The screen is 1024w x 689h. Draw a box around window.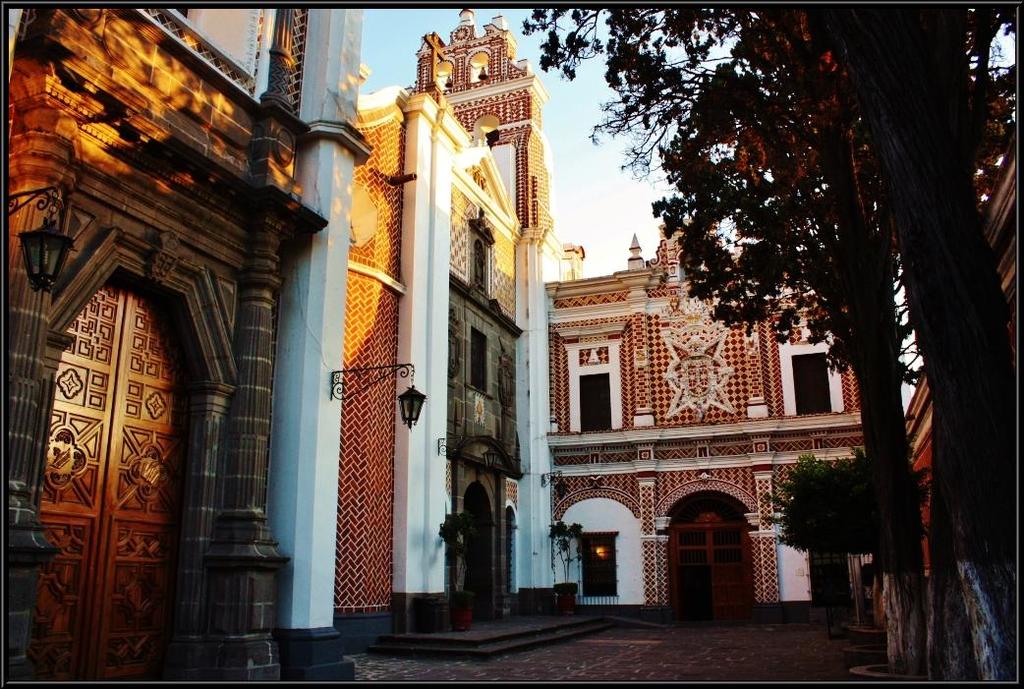
[470, 328, 496, 396].
